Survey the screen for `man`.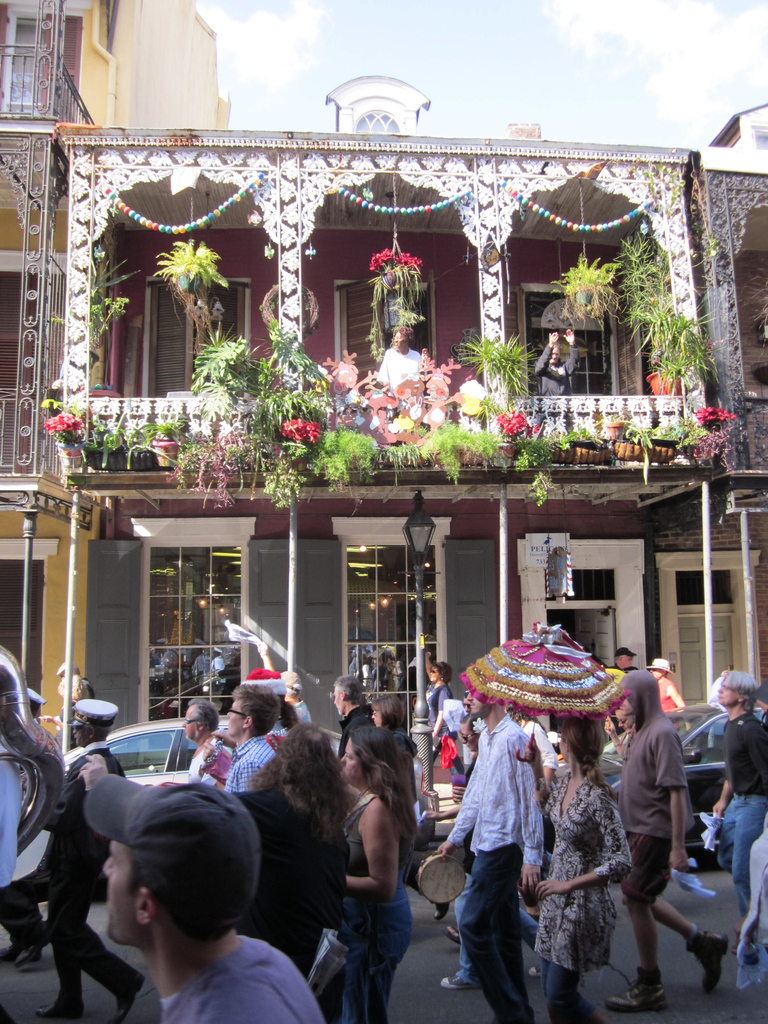
Survey found: l=533, t=328, r=579, b=397.
